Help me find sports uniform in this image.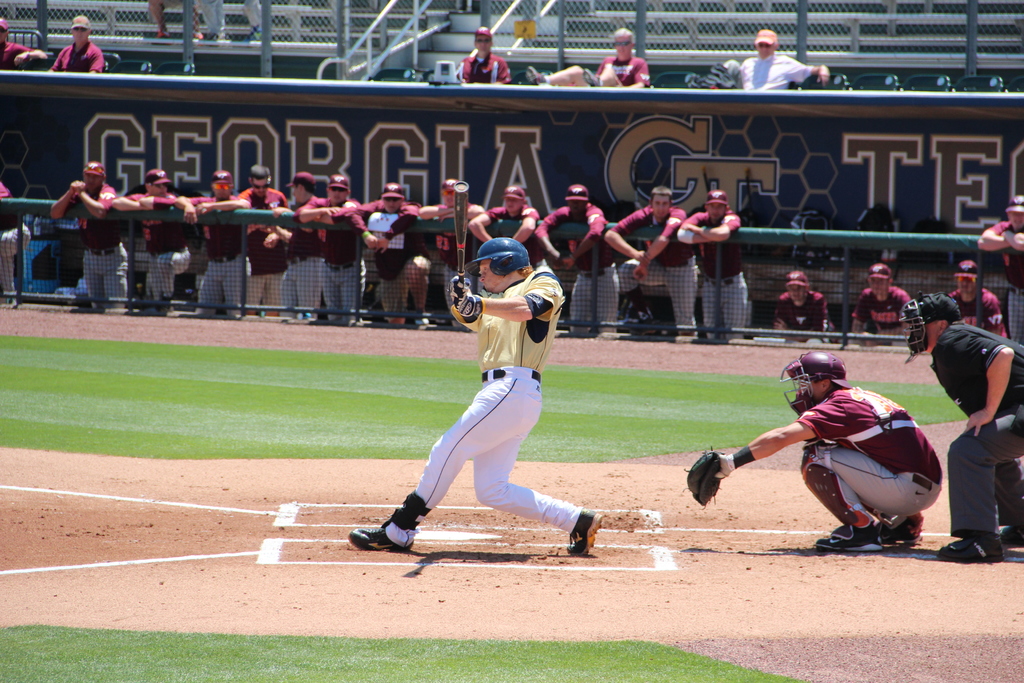
Found it: crop(346, 238, 604, 557).
